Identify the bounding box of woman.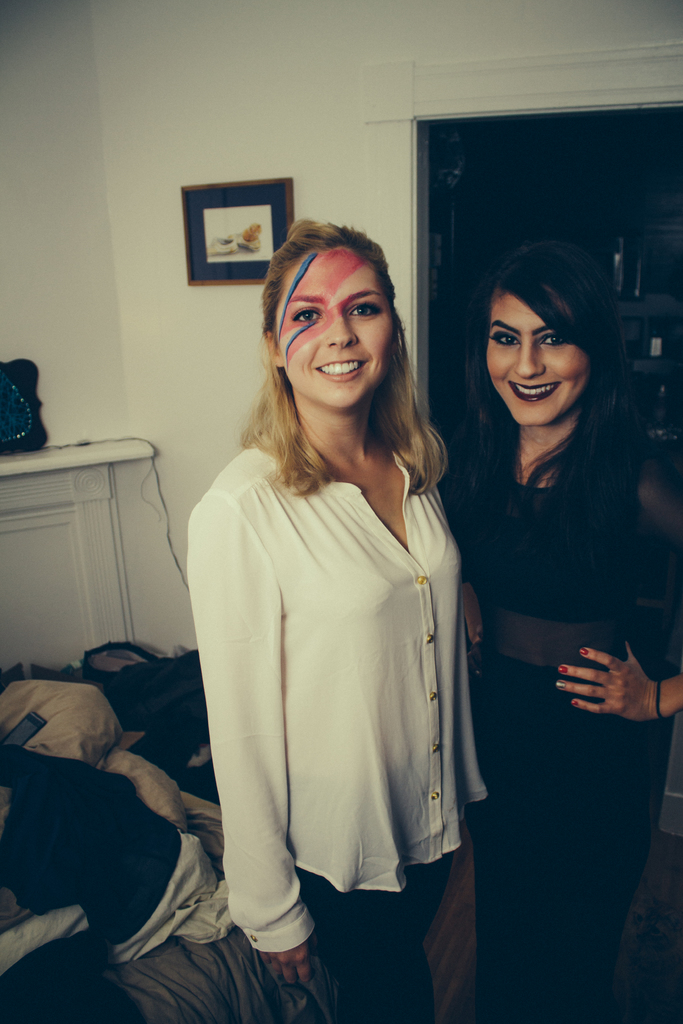
<bbox>436, 244, 682, 1023</bbox>.
